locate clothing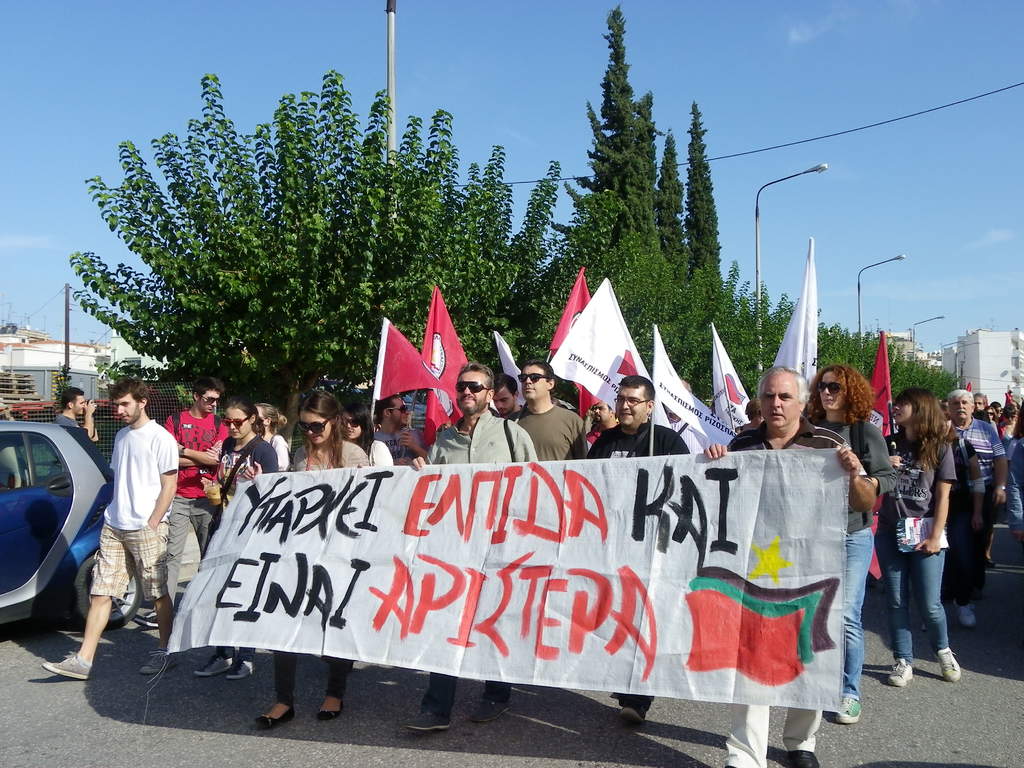
733:410:863:767
